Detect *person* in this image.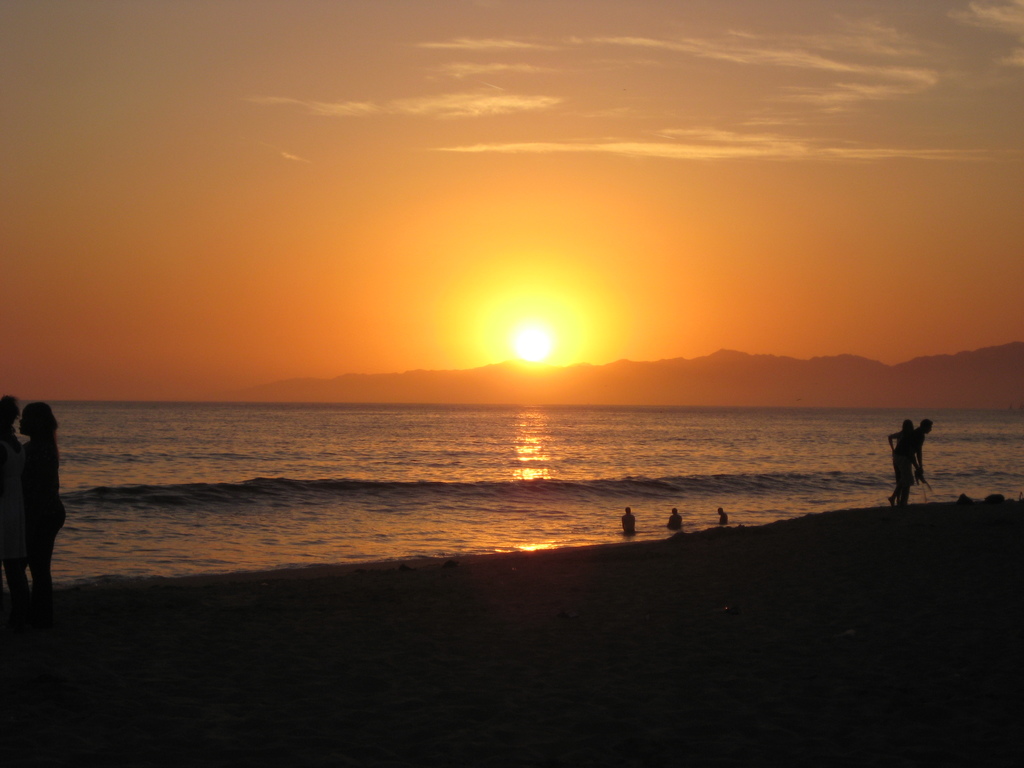
Detection: l=717, t=506, r=728, b=524.
